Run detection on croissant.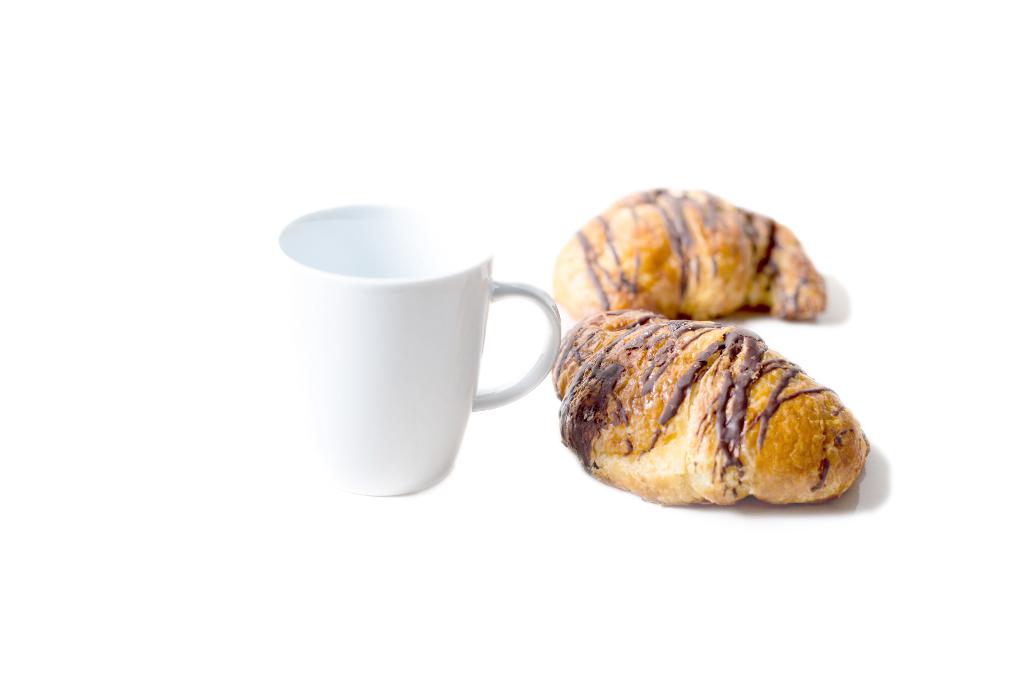
Result: detection(551, 309, 875, 507).
